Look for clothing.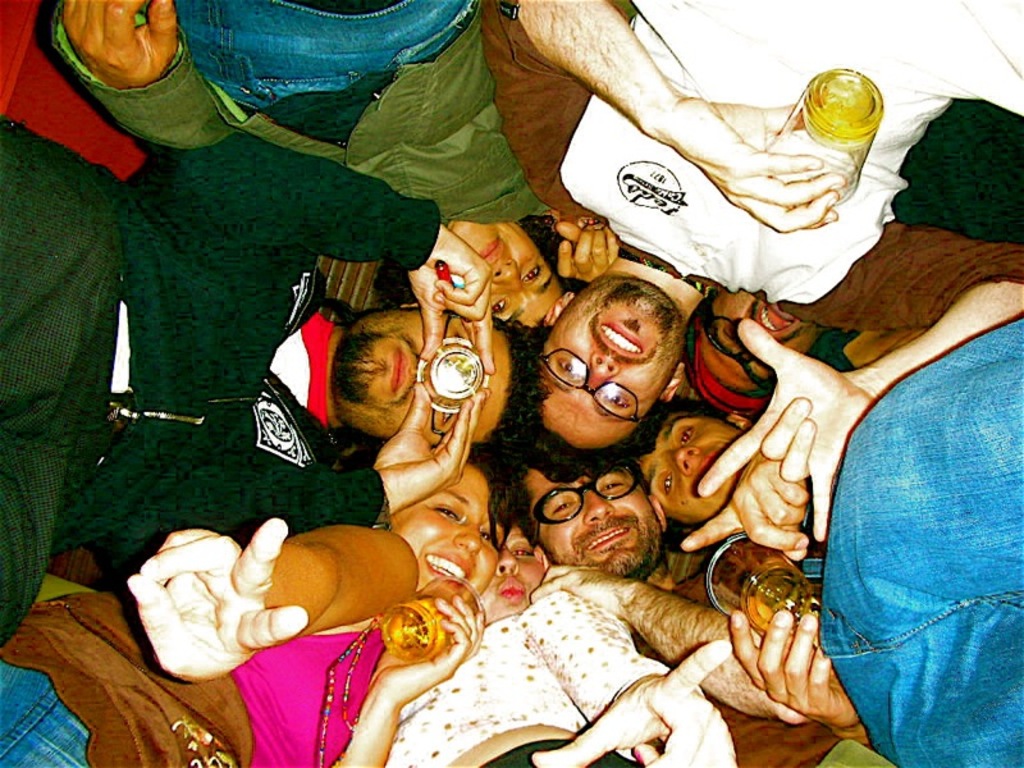
Found: [6,113,392,653].
